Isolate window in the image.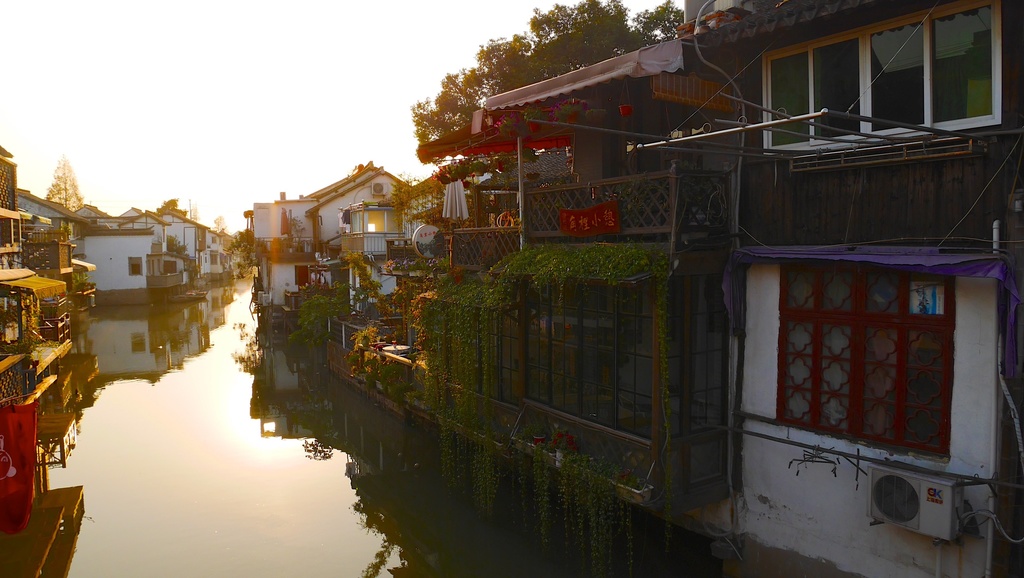
Isolated region: select_region(750, 0, 1005, 157).
